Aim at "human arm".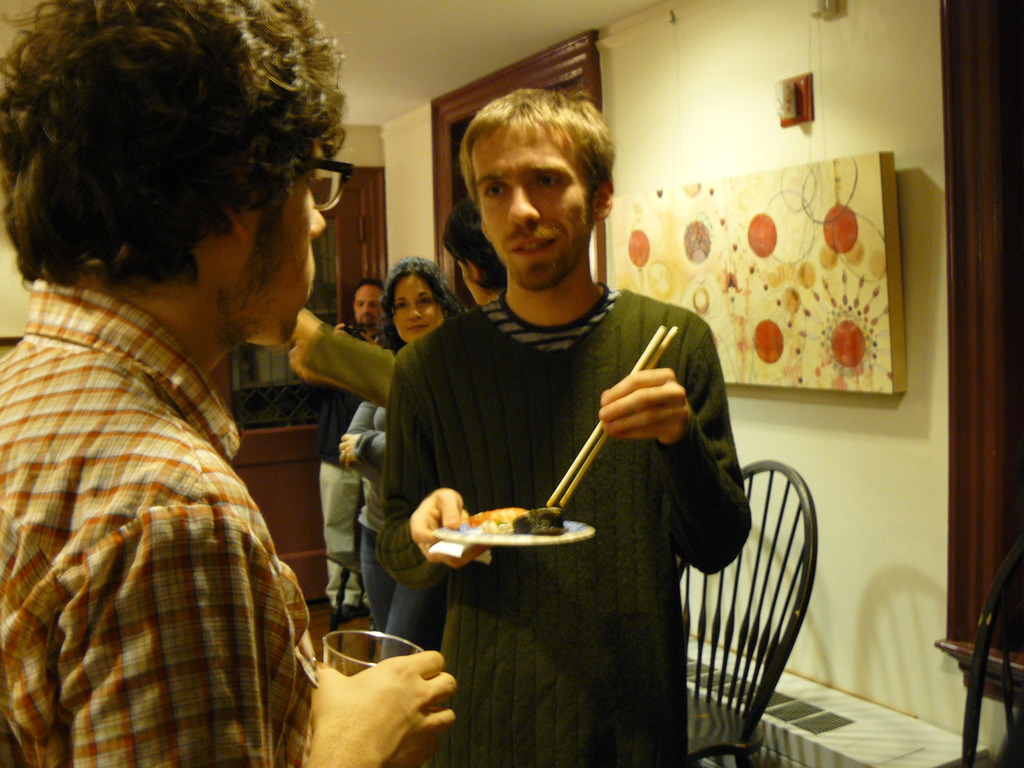
Aimed at (left=367, top=351, right=494, bottom=595).
